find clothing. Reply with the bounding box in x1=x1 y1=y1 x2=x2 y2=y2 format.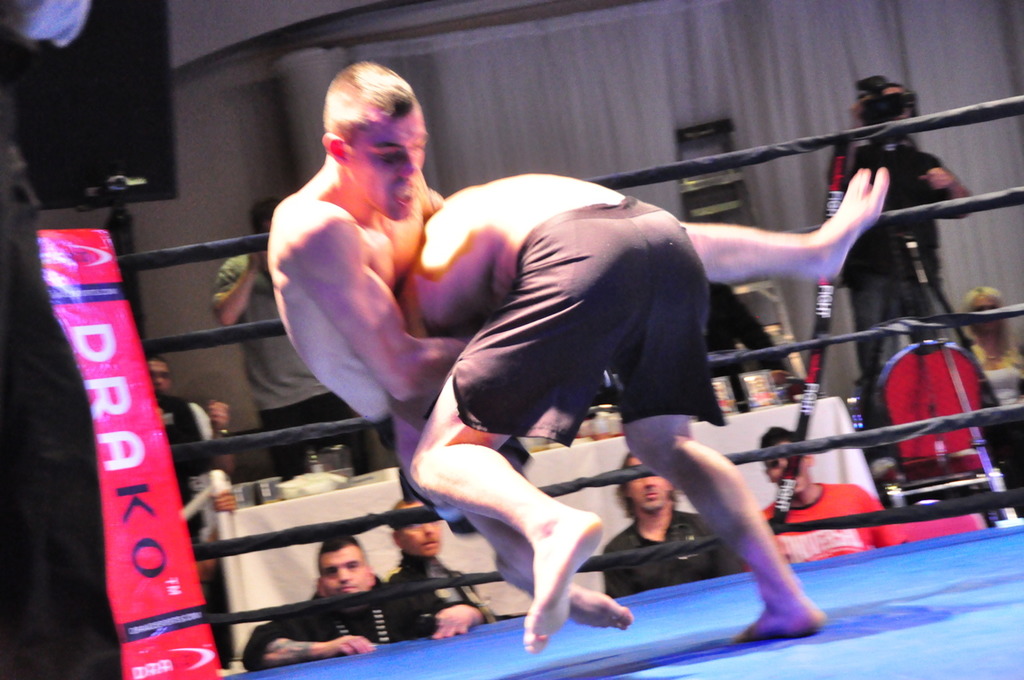
x1=749 y1=476 x2=896 y2=567.
